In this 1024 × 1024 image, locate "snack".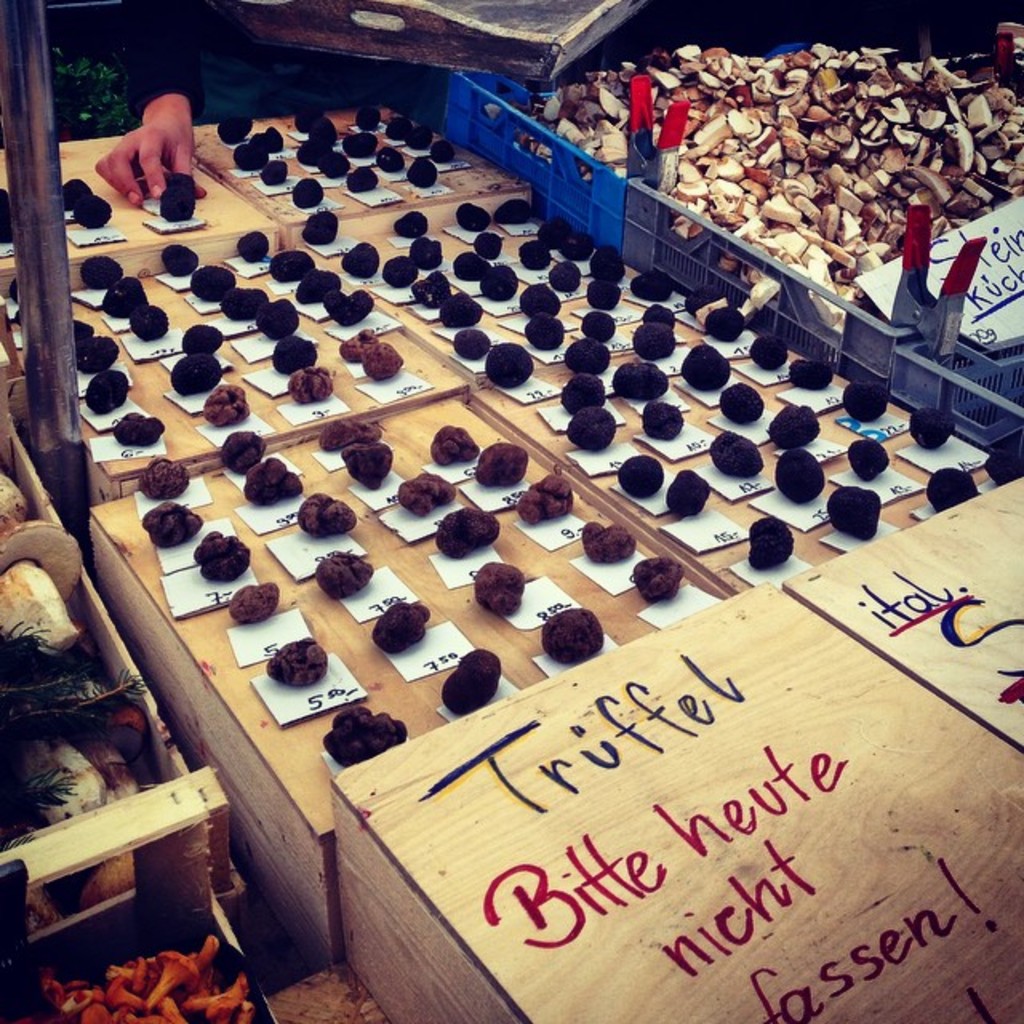
Bounding box: crop(378, 603, 434, 646).
